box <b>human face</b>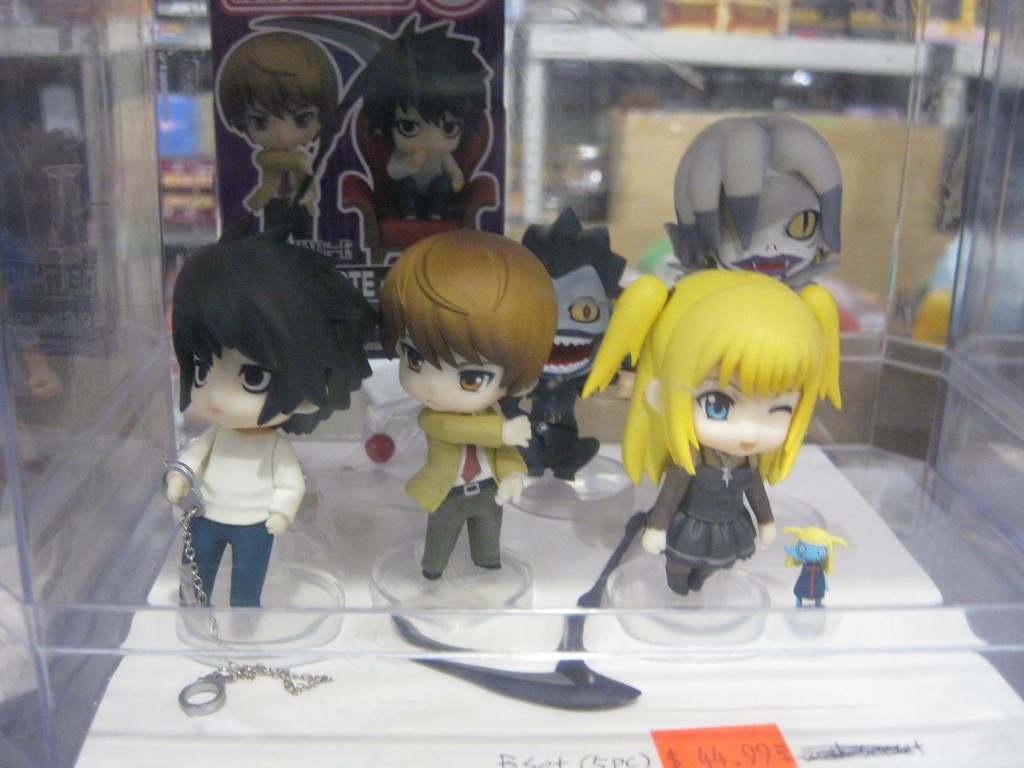
[left=720, top=207, right=820, bottom=280]
